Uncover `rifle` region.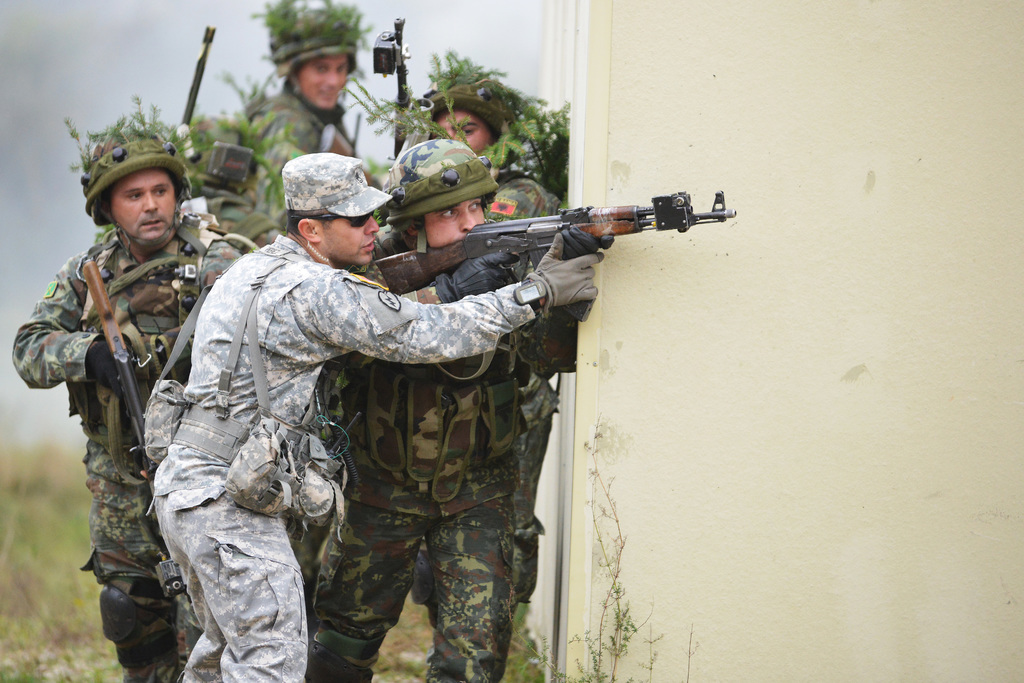
Uncovered: Rect(369, 15, 435, 252).
